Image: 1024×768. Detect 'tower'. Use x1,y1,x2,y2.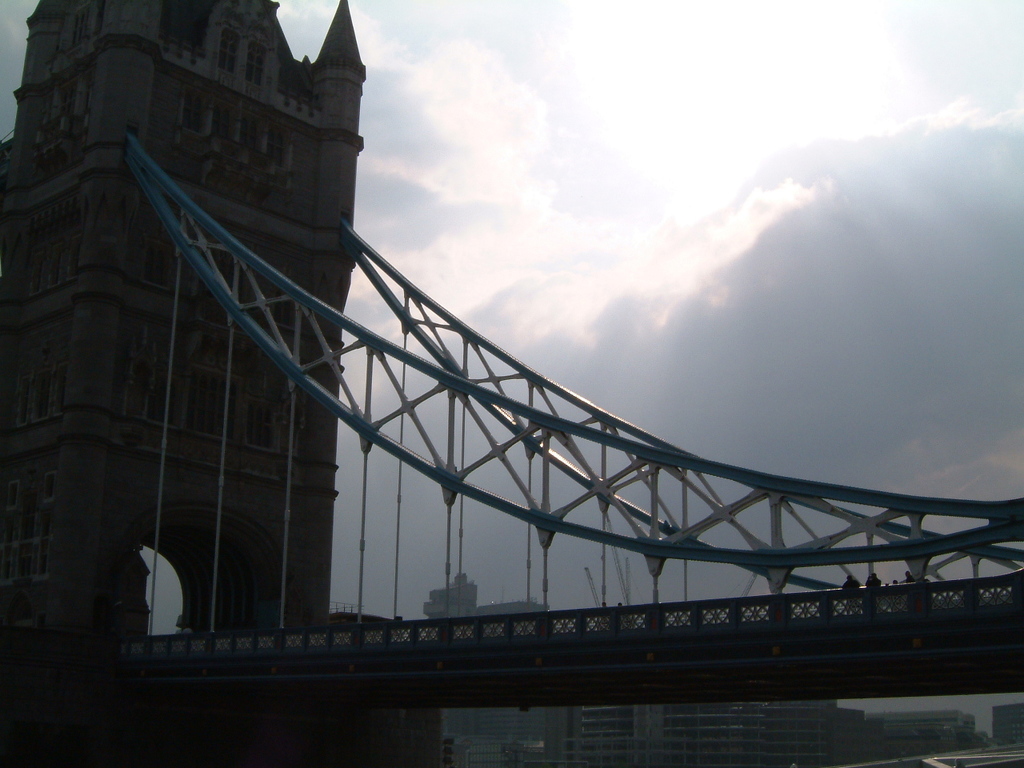
0,0,354,652.
